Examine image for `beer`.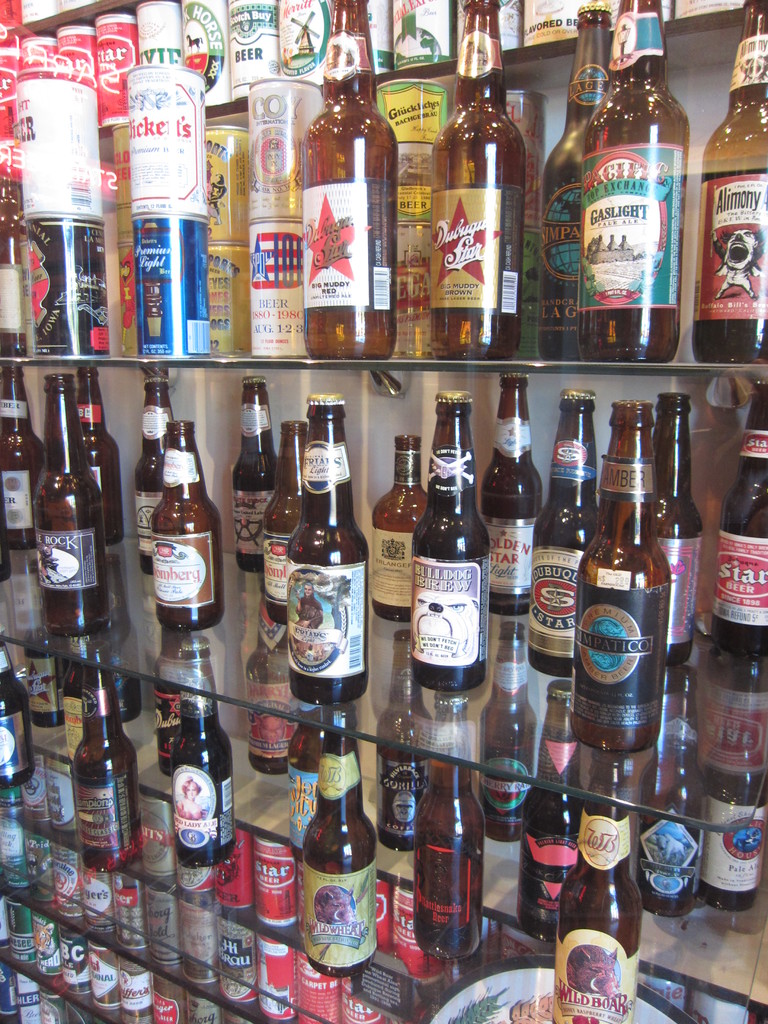
Examination result: left=299, top=0, right=399, bottom=363.
